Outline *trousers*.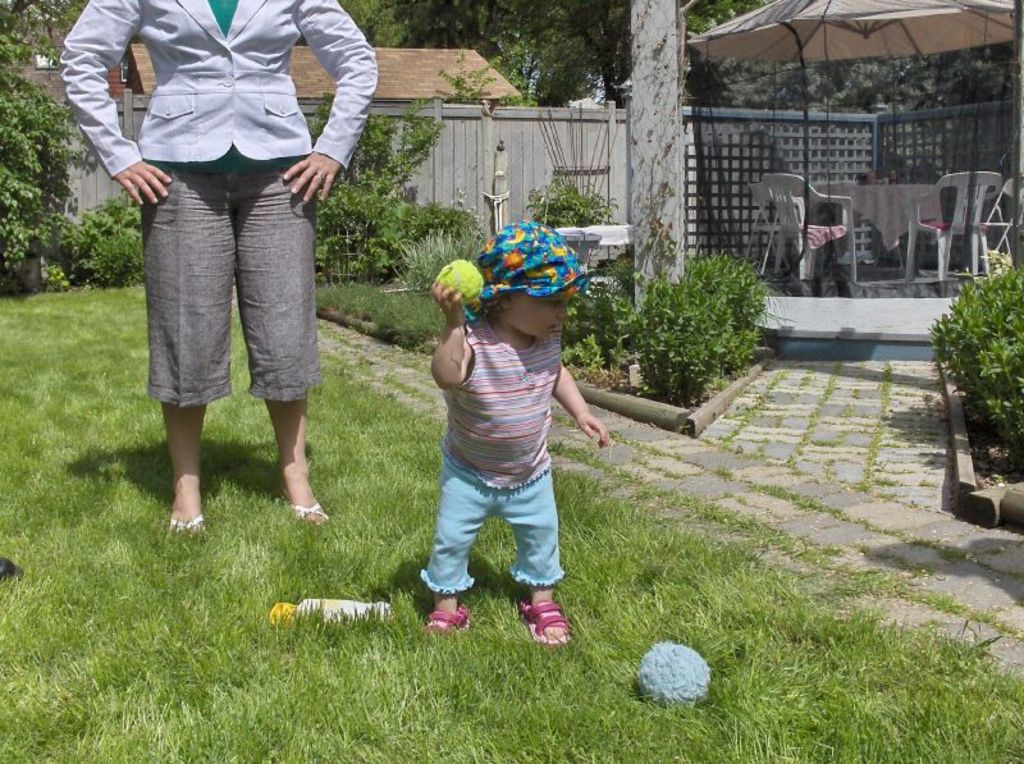
Outline: (83,106,362,413).
